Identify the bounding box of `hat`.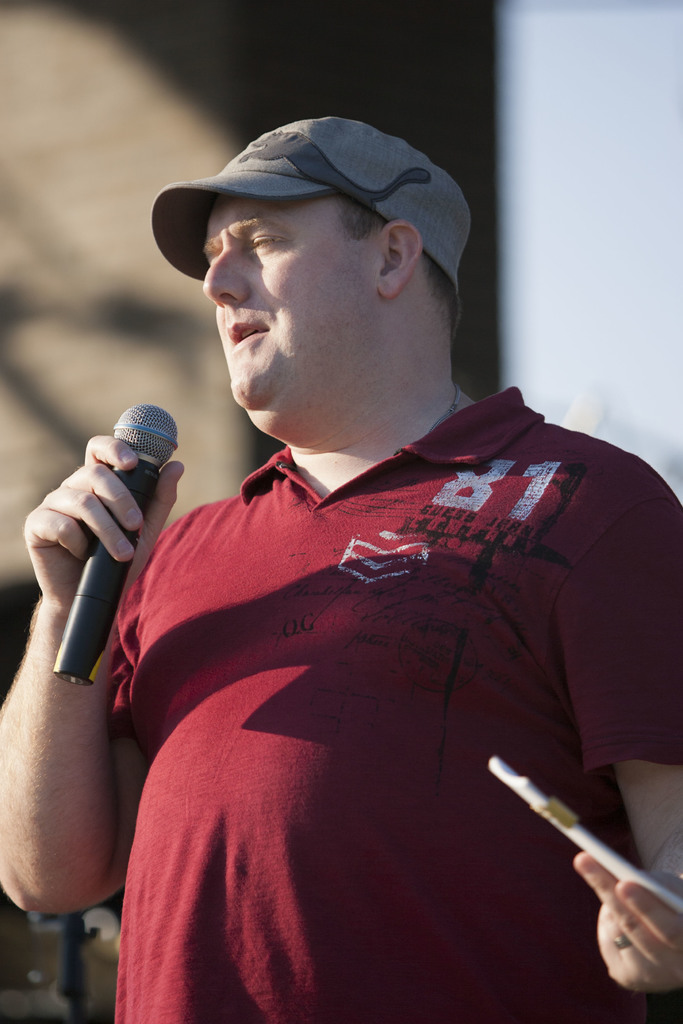
{"left": 152, "top": 116, "right": 475, "bottom": 292}.
